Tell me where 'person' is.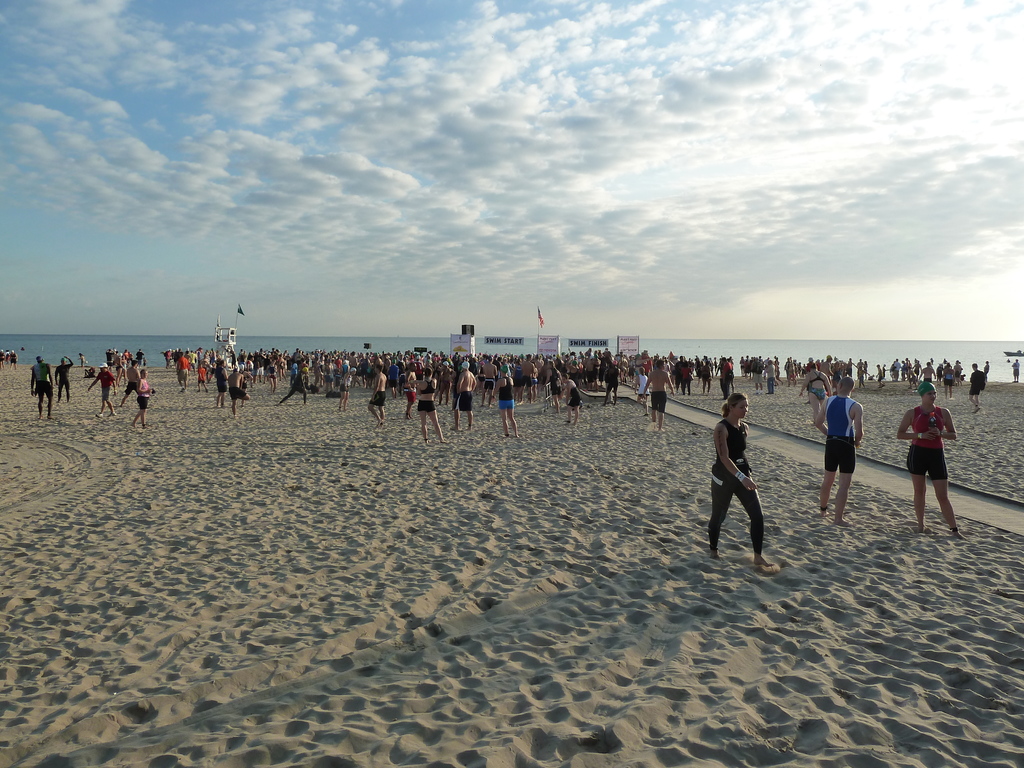
'person' is at bbox(709, 393, 778, 568).
